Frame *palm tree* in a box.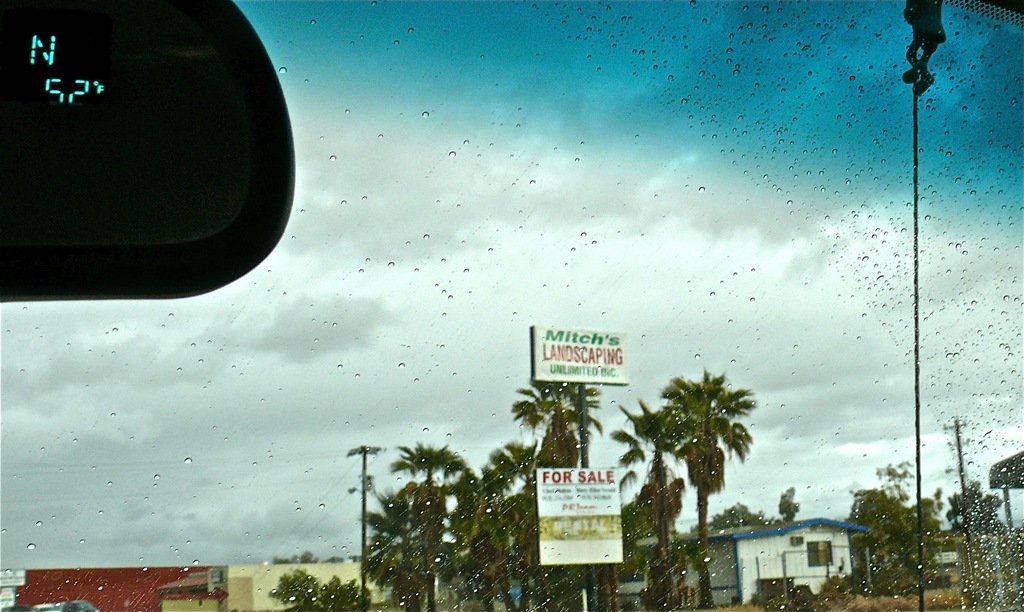
460/453/524/591.
